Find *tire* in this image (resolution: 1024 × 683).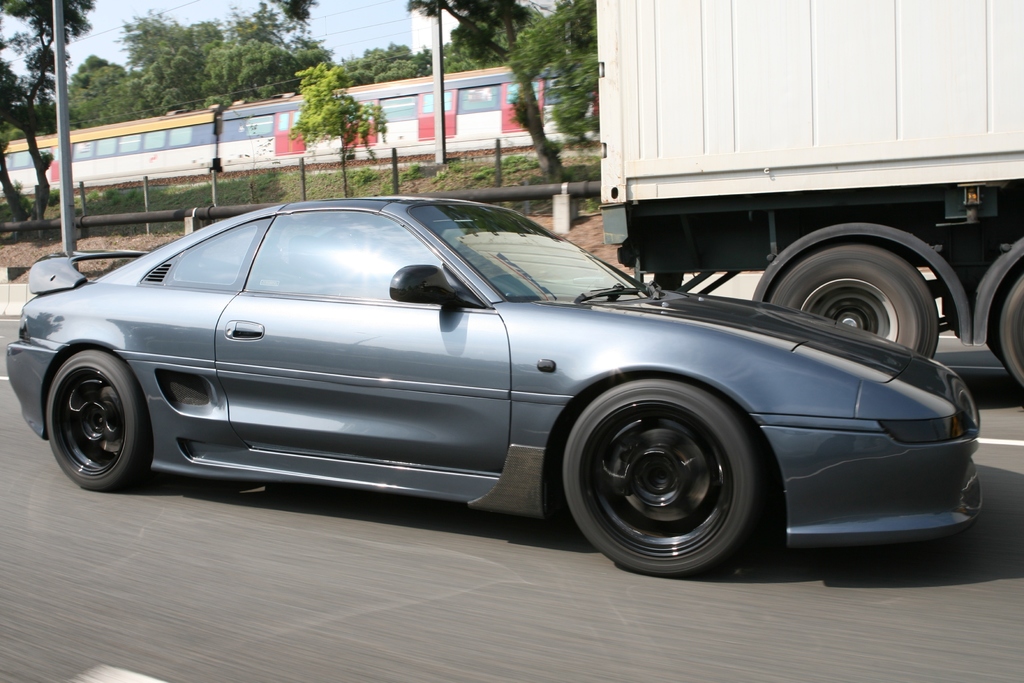
x1=564 y1=381 x2=756 y2=577.
